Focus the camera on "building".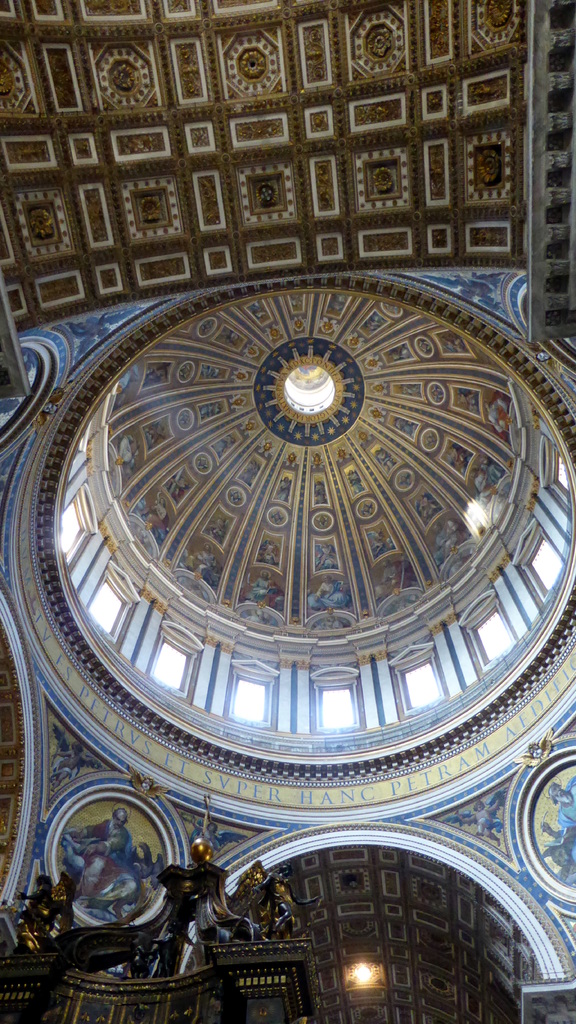
Focus region: (0,1,575,1023).
